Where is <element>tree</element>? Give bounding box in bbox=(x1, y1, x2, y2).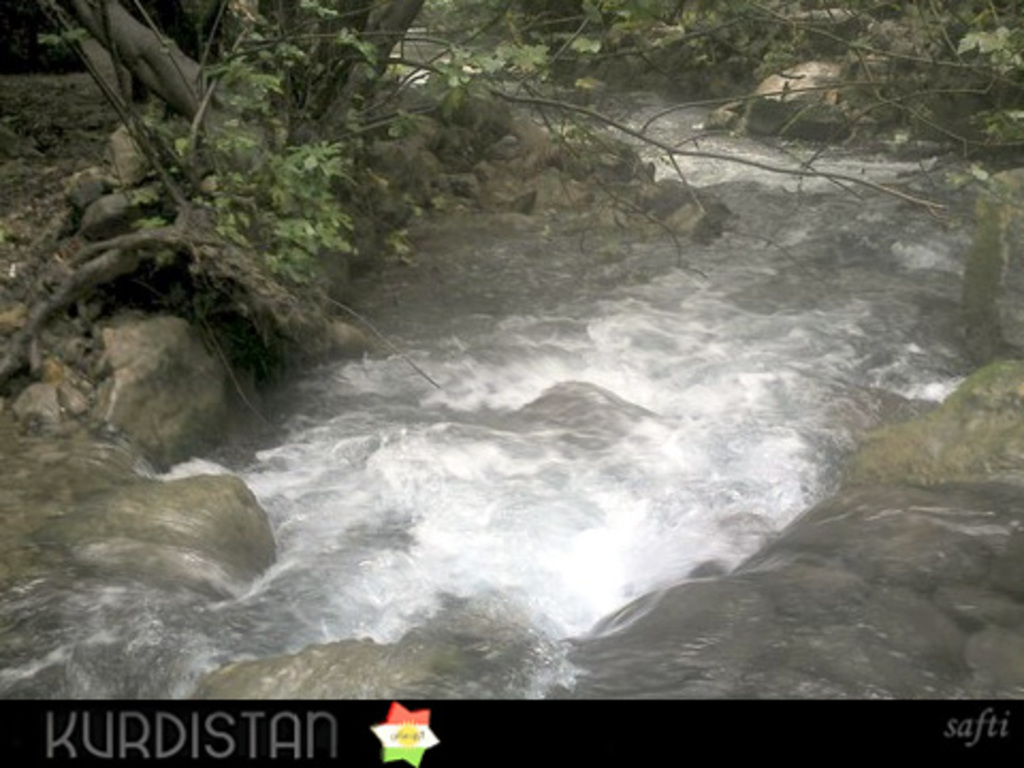
bbox=(55, 0, 439, 218).
